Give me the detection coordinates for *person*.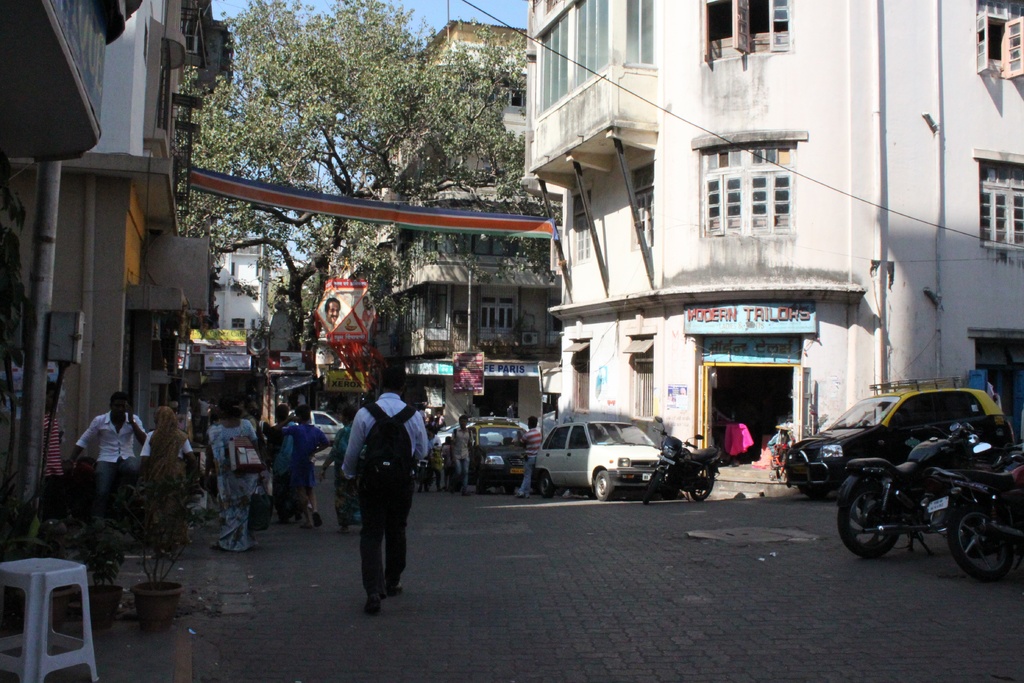
bbox=[513, 409, 552, 502].
